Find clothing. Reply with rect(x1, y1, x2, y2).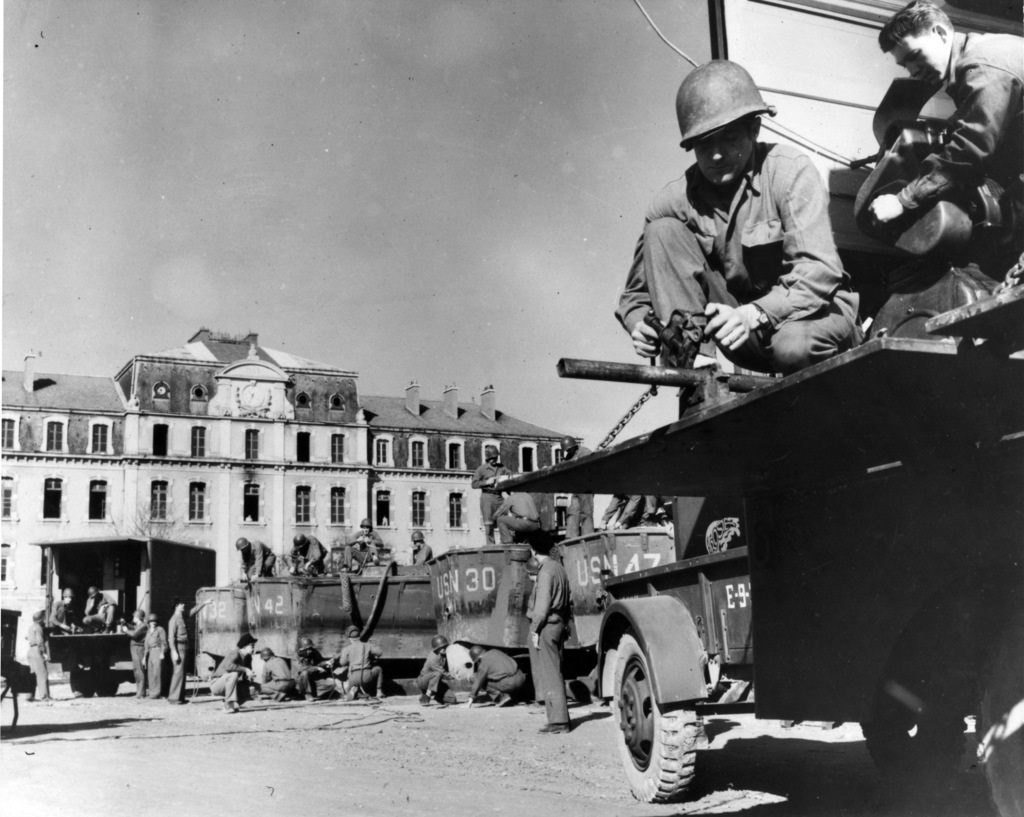
rect(169, 615, 195, 701).
